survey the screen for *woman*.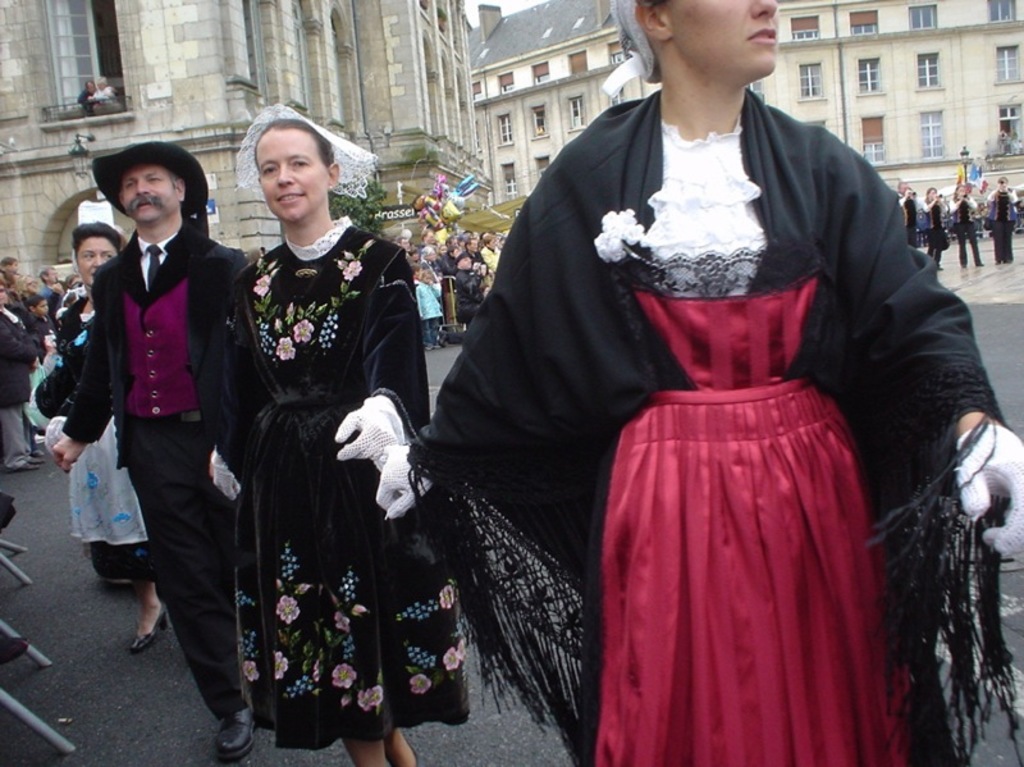
Survey found: BBox(0, 277, 46, 470).
